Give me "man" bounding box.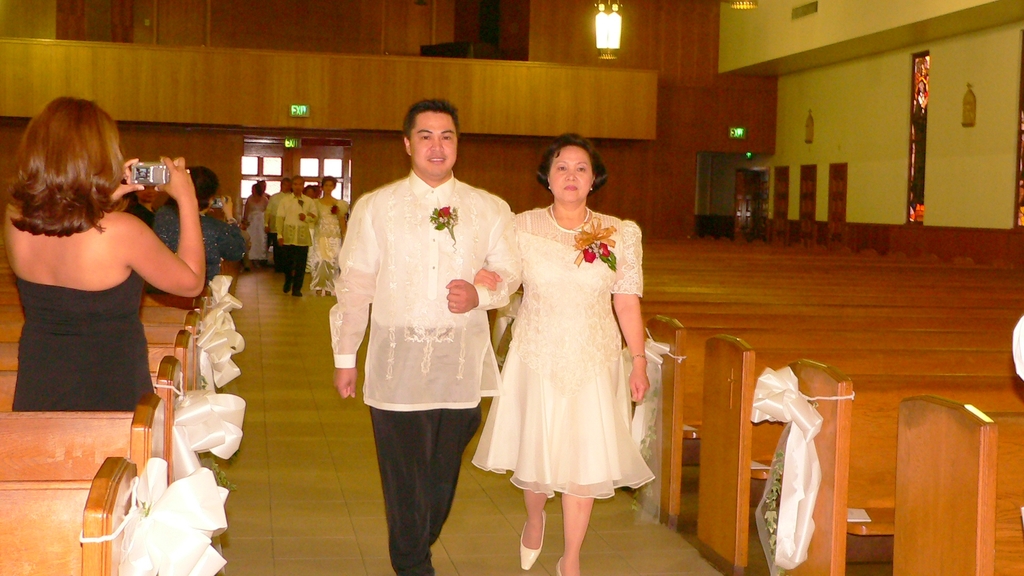
box(265, 179, 292, 237).
